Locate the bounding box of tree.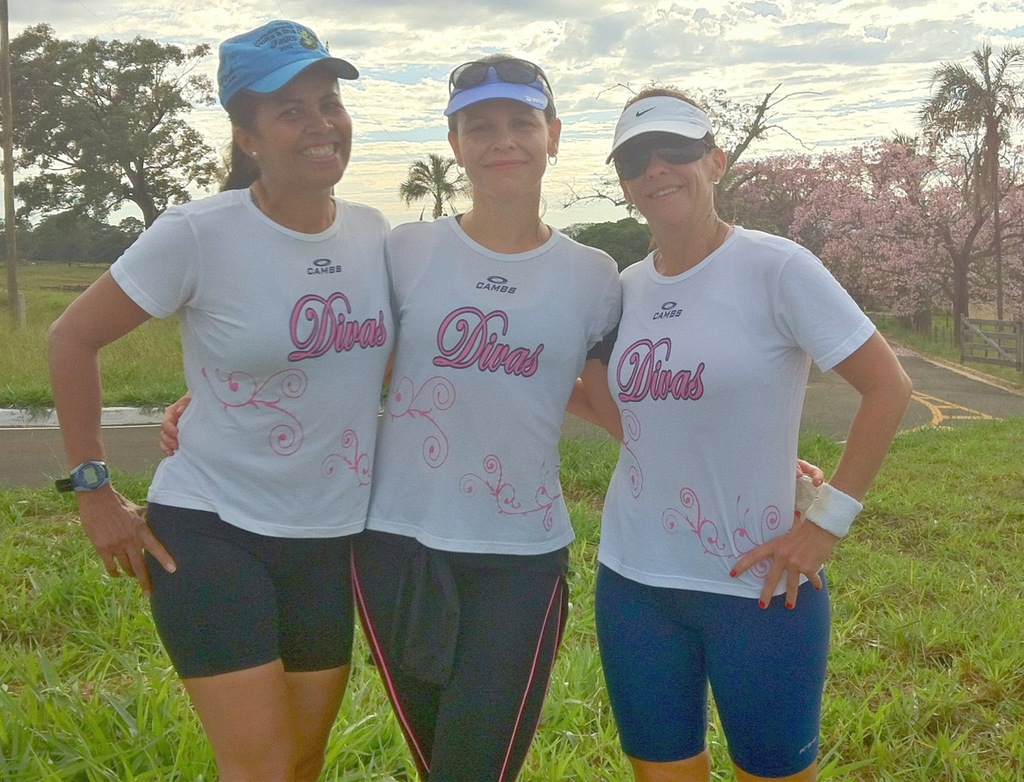
Bounding box: <box>719,123,1023,323</box>.
